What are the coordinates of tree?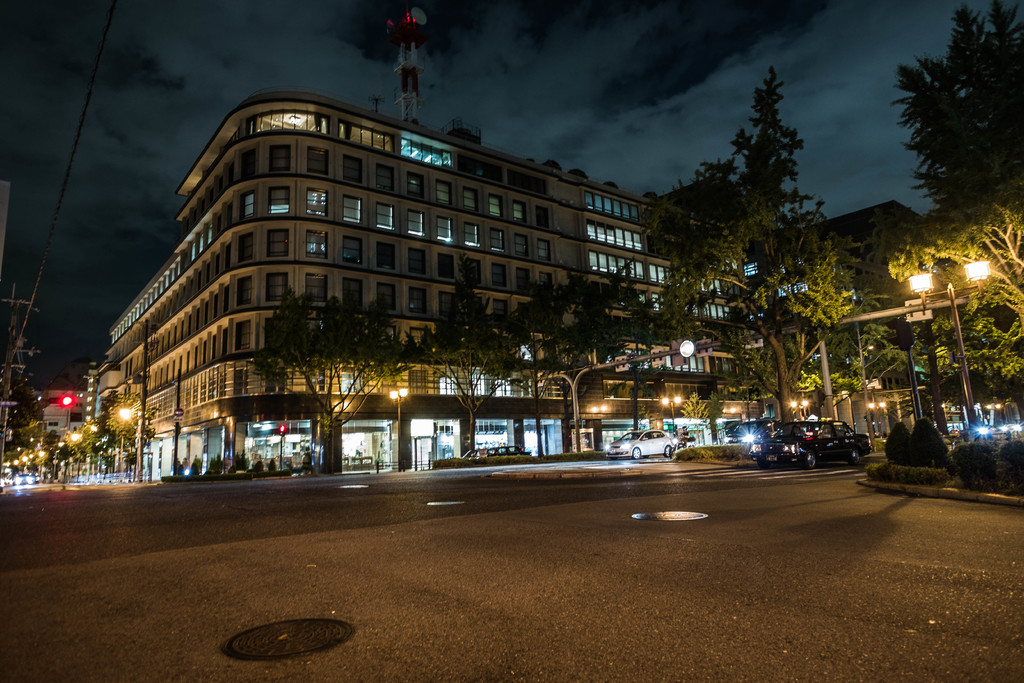
Rect(102, 391, 155, 489).
